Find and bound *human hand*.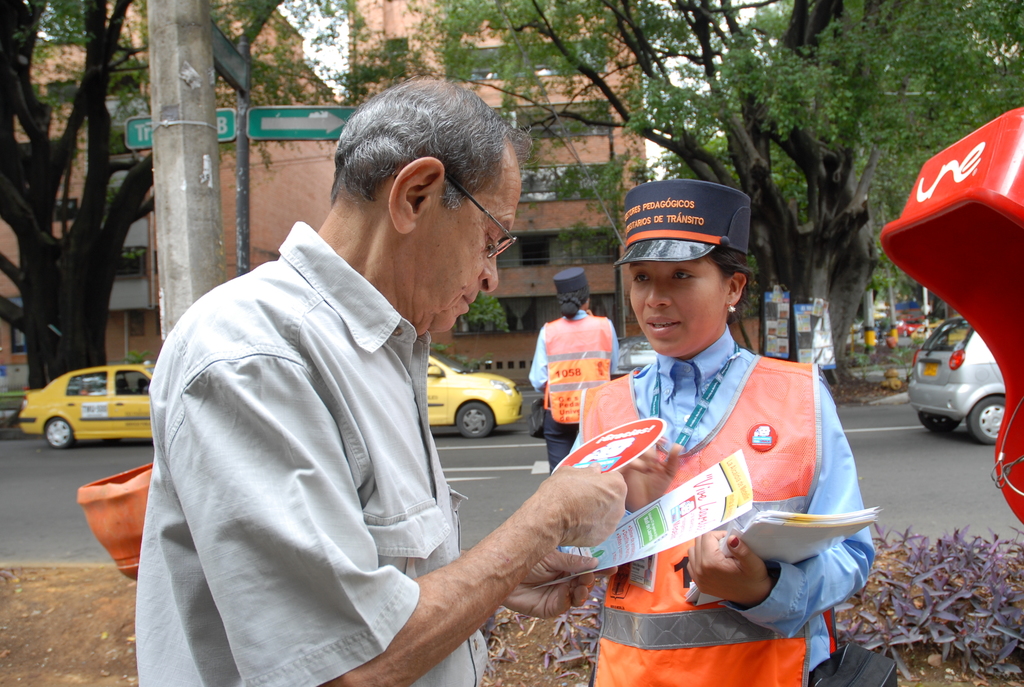
Bound: (586,308,618,374).
